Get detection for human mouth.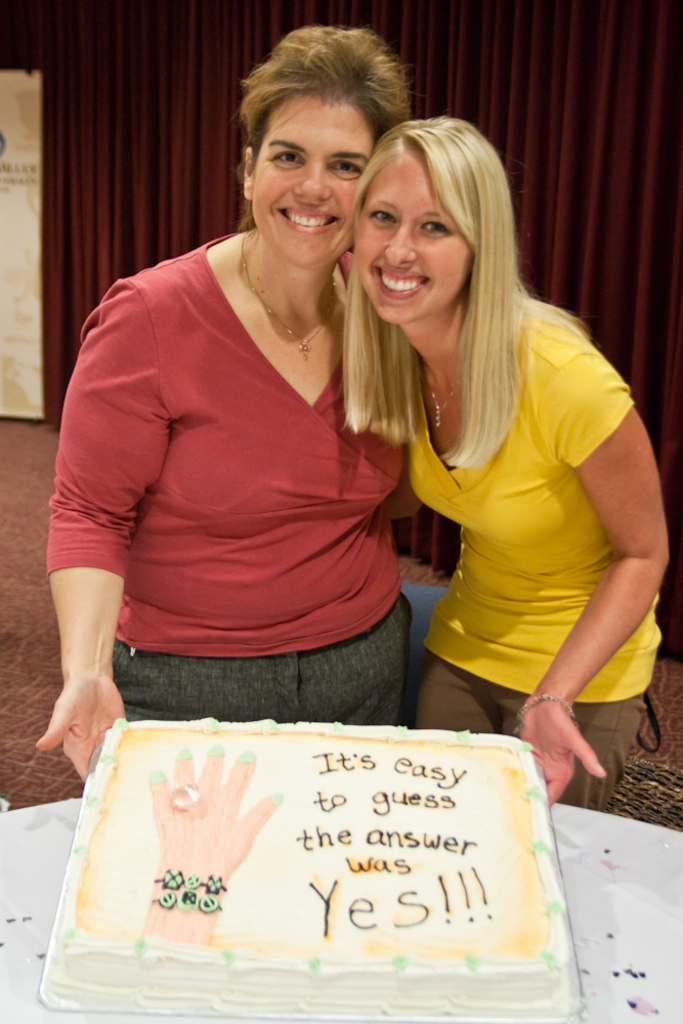
Detection: 274, 204, 337, 230.
